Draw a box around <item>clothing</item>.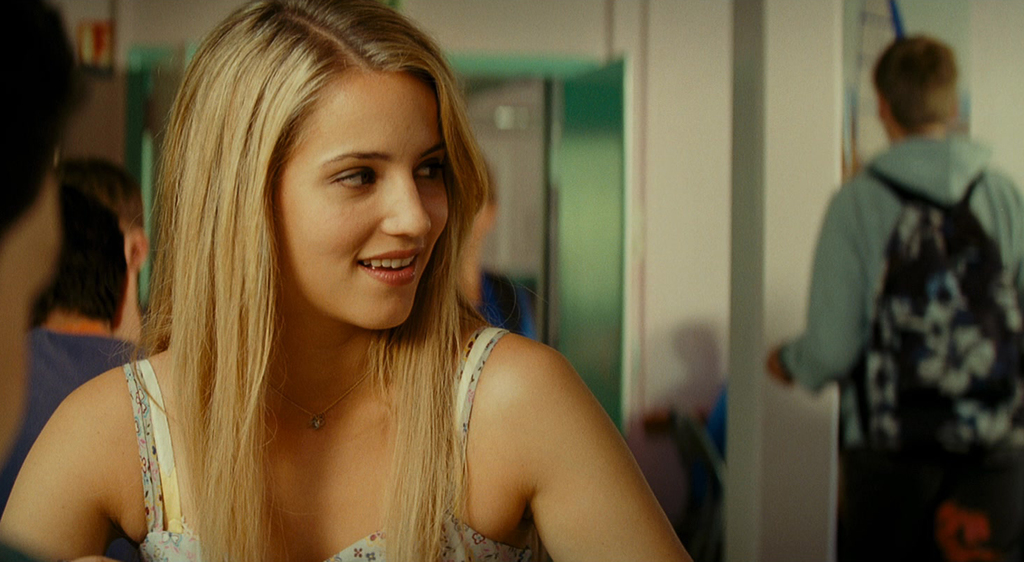
box=[790, 82, 1020, 536].
